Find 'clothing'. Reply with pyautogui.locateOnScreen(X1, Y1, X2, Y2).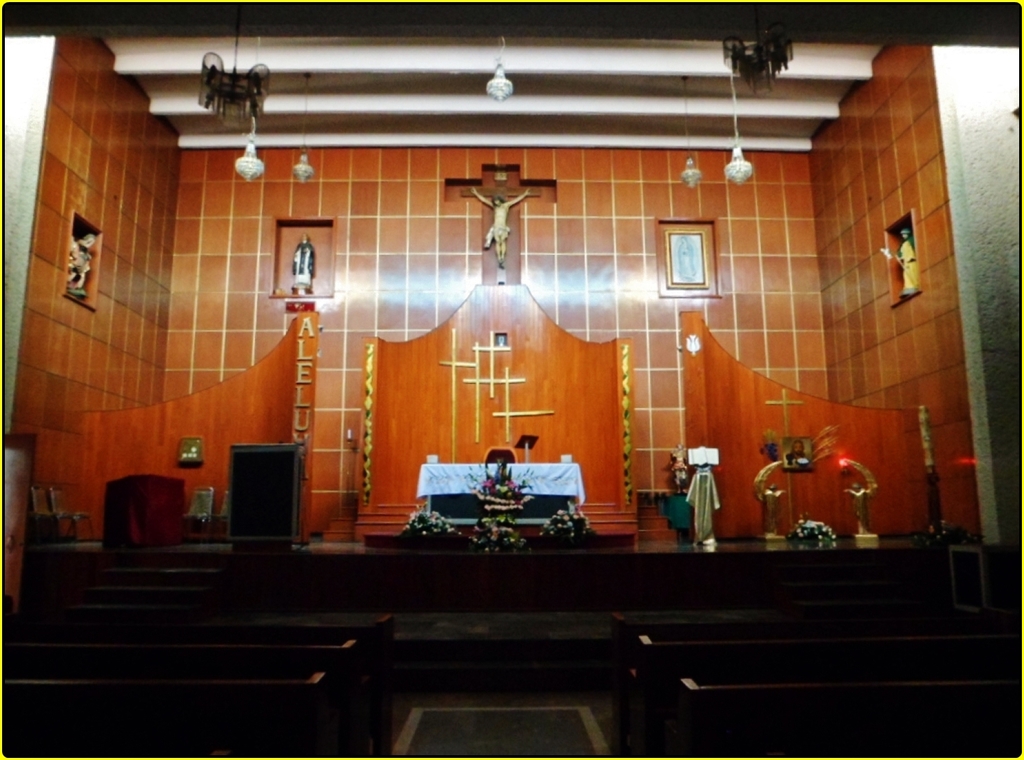
pyautogui.locateOnScreen(66, 239, 94, 295).
